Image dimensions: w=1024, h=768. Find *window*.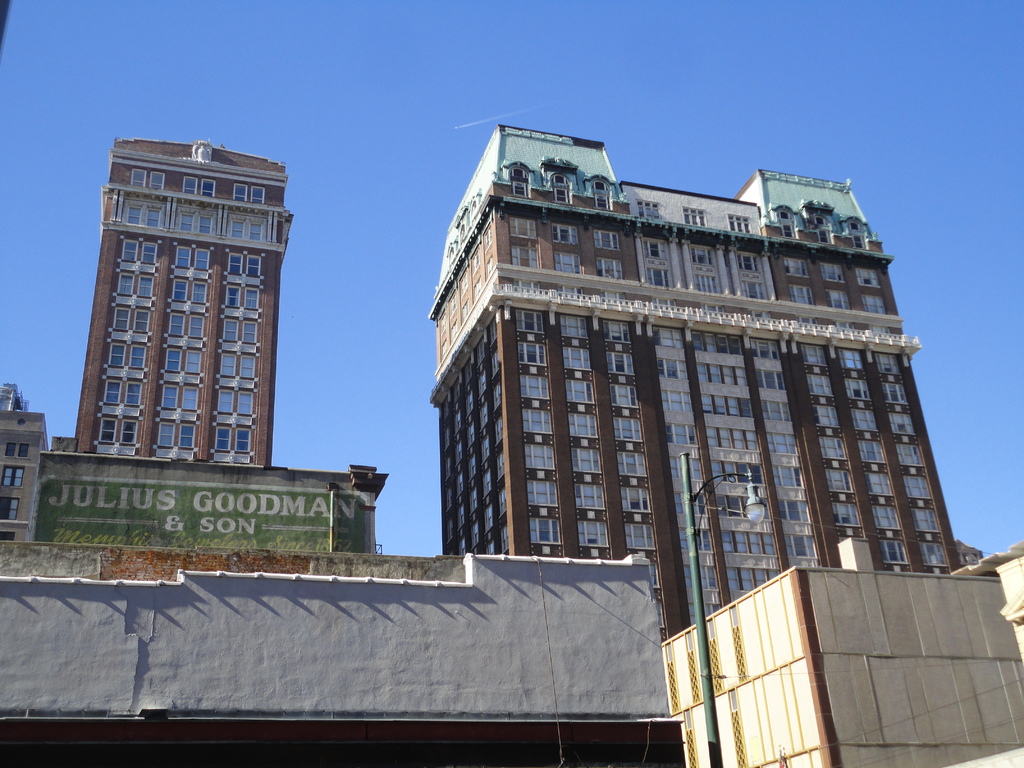
<box>776,495,809,521</box>.
